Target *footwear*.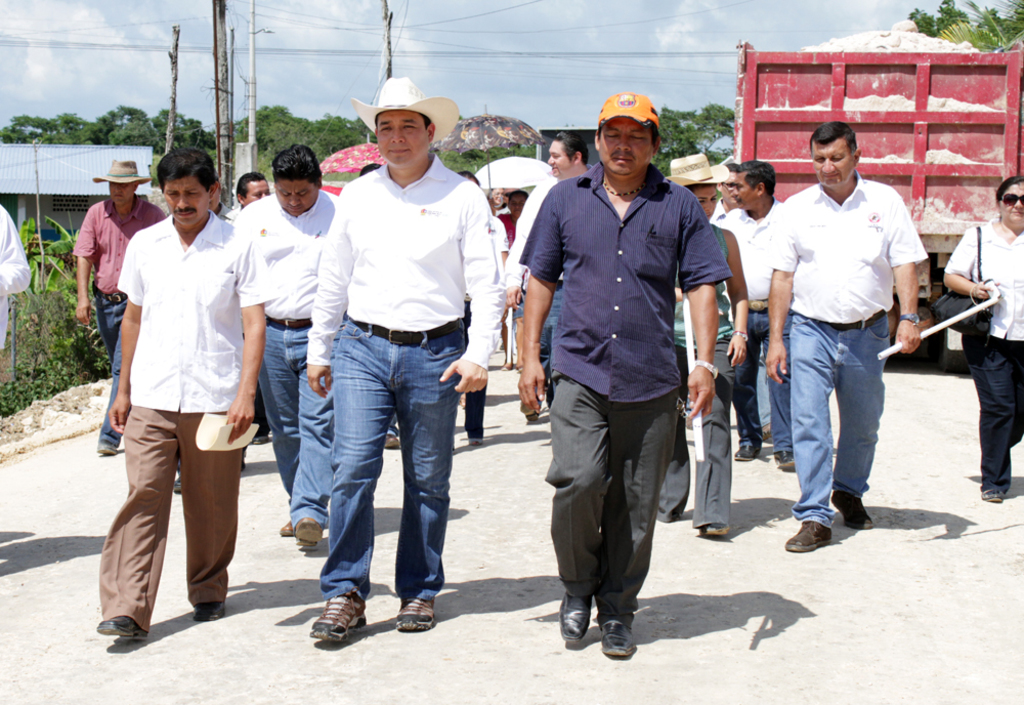
Target region: x1=560, y1=593, x2=595, y2=636.
